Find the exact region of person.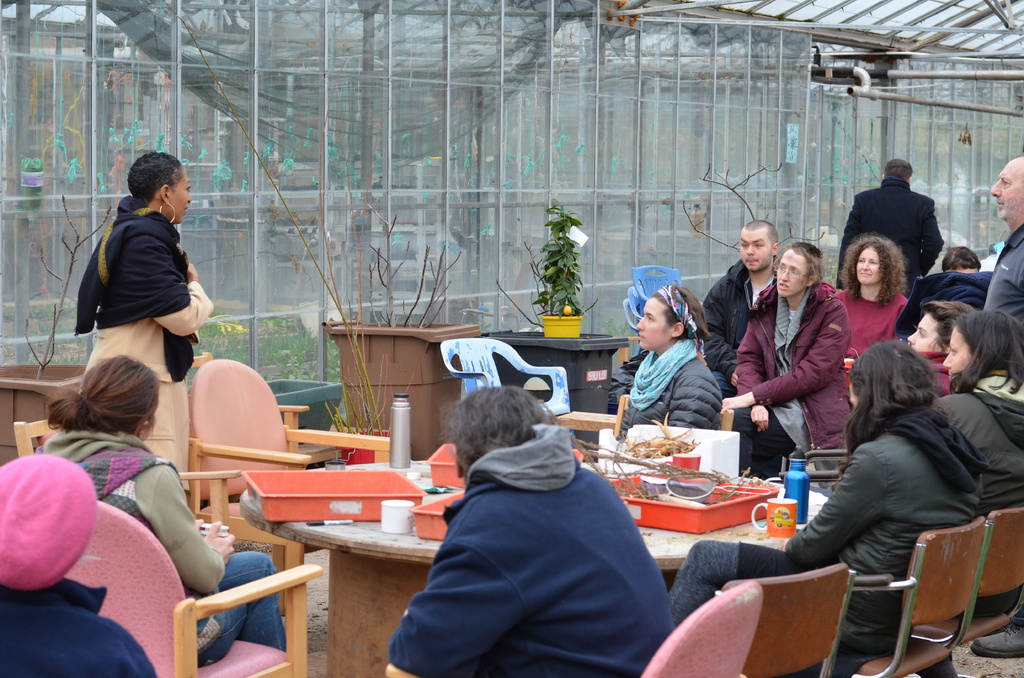
Exact region: {"left": 935, "top": 307, "right": 1023, "bottom": 619}.
